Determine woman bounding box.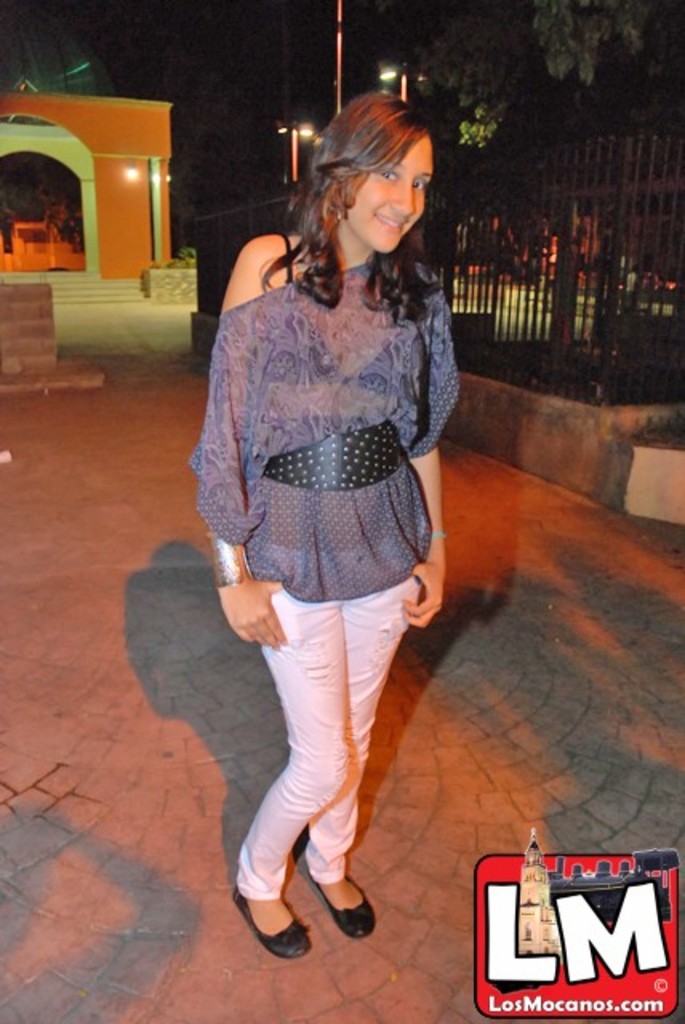
Determined: pyautogui.locateOnScreen(170, 106, 474, 942).
